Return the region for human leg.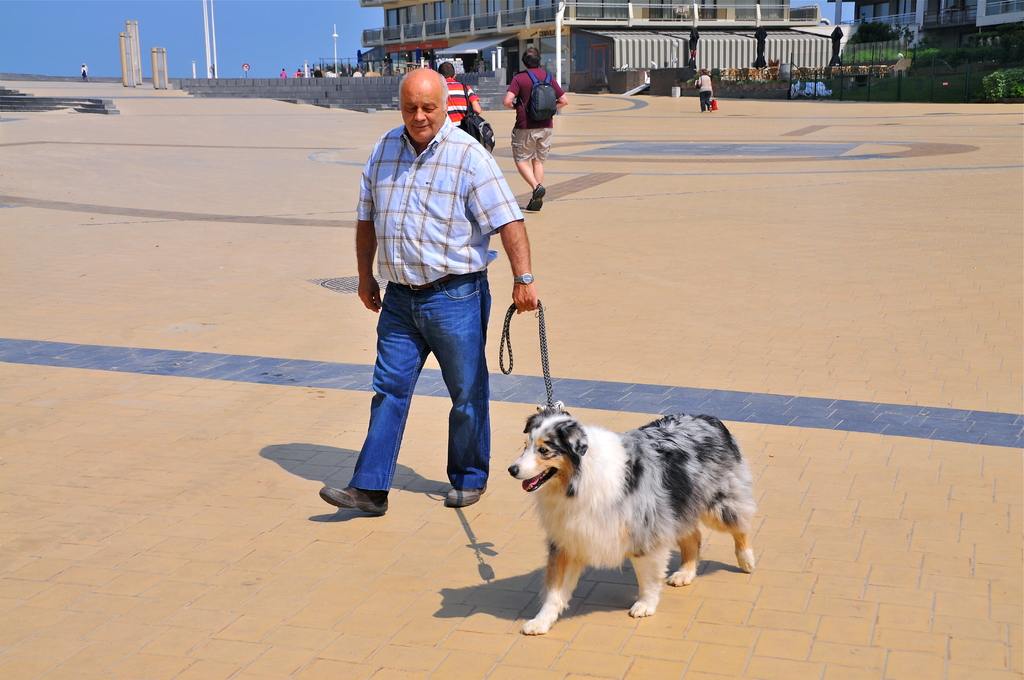
316 289 431 513.
